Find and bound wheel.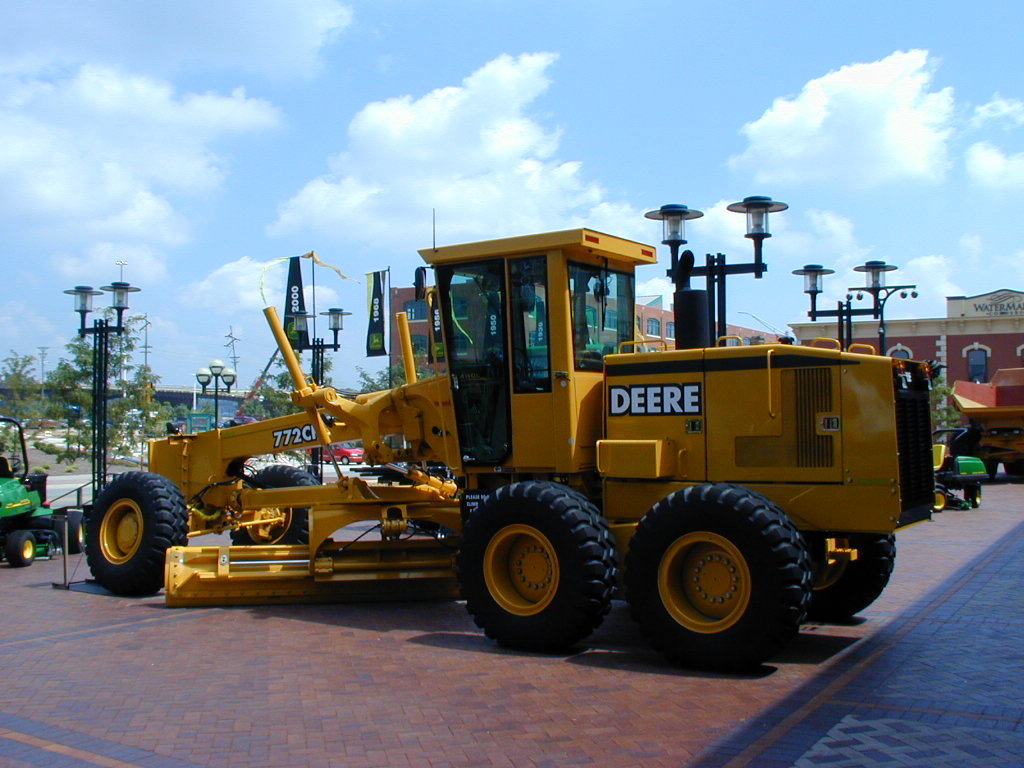
Bound: l=625, t=481, r=811, b=664.
